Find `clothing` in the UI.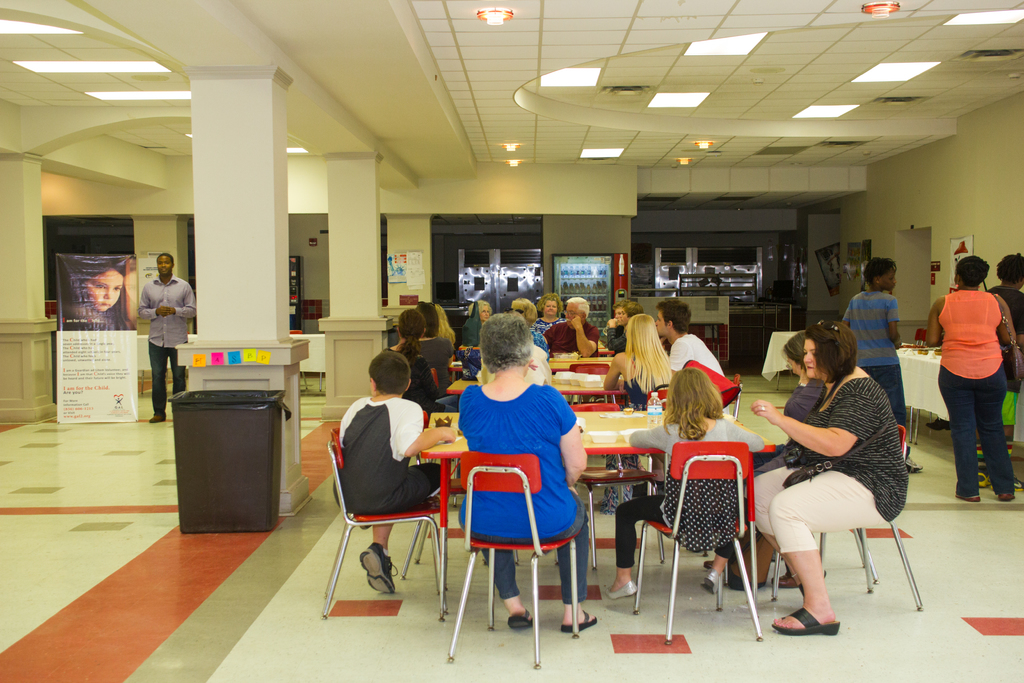
UI element at [left=541, top=317, right=588, bottom=355].
